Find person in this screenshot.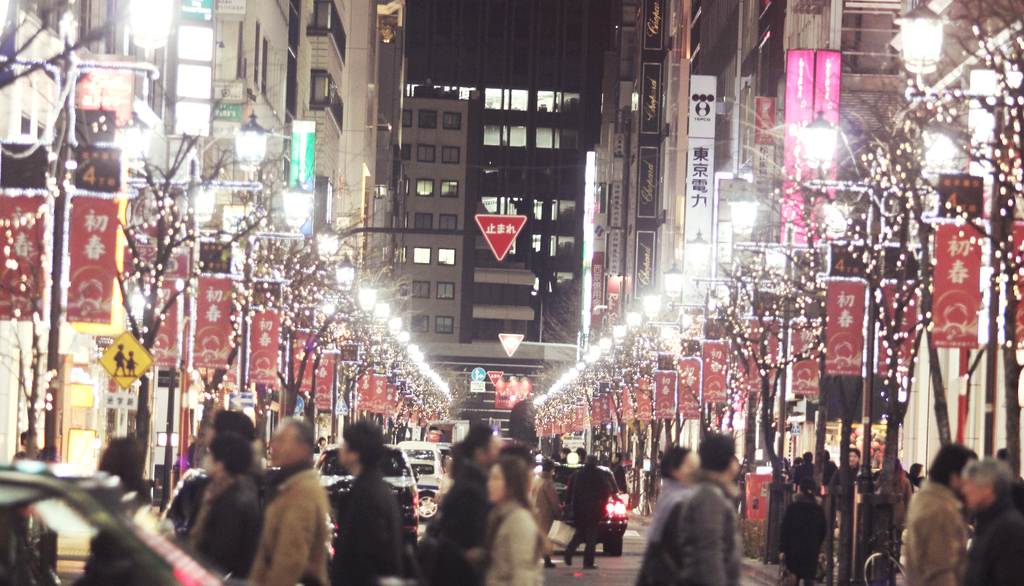
The bounding box for person is (776, 474, 830, 585).
